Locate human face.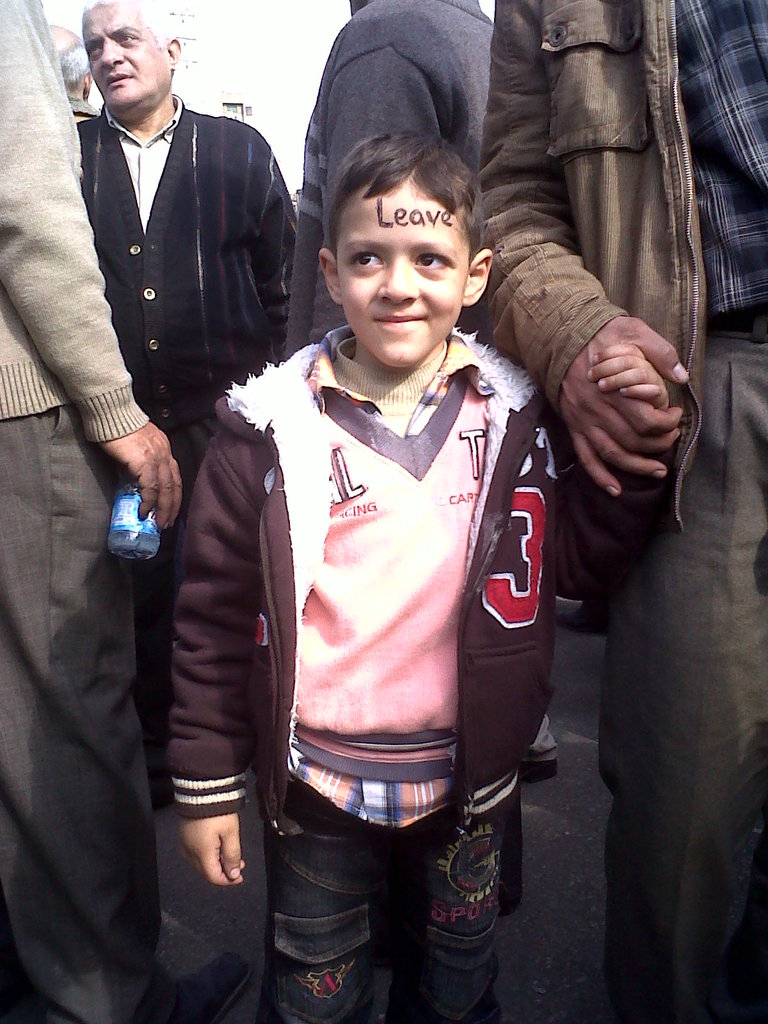
Bounding box: <bbox>333, 185, 458, 372</bbox>.
